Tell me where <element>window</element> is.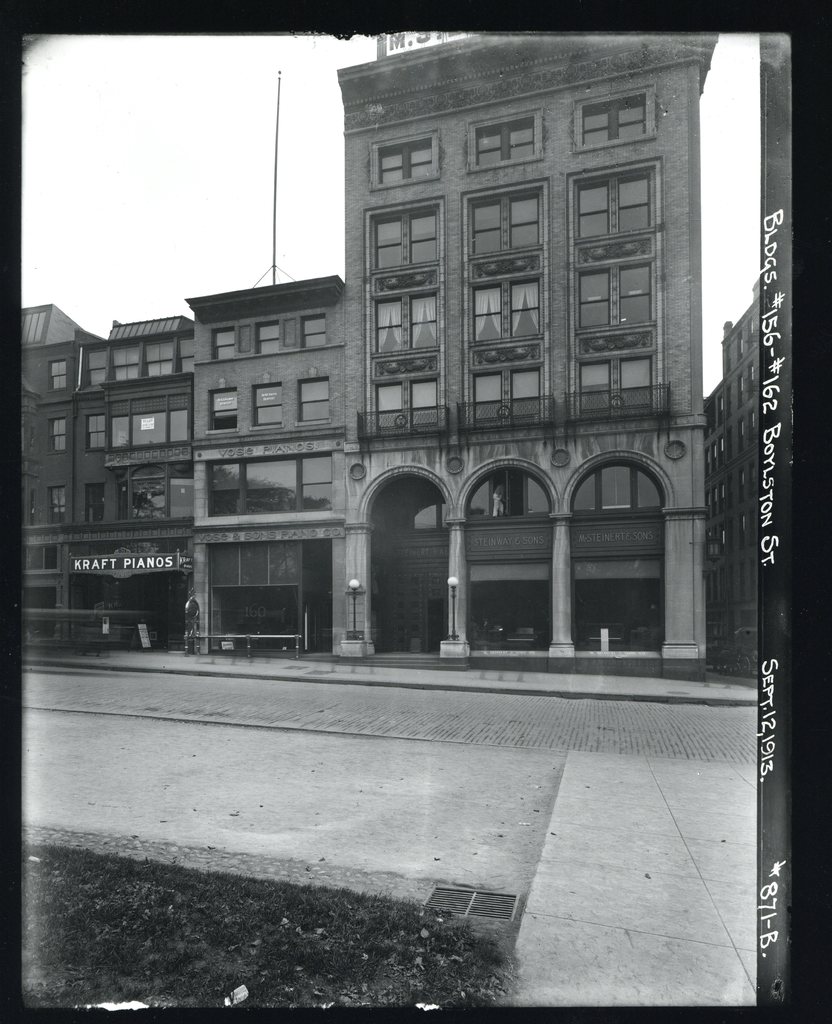
<element>window</element> is at (x1=307, y1=317, x2=323, y2=350).
